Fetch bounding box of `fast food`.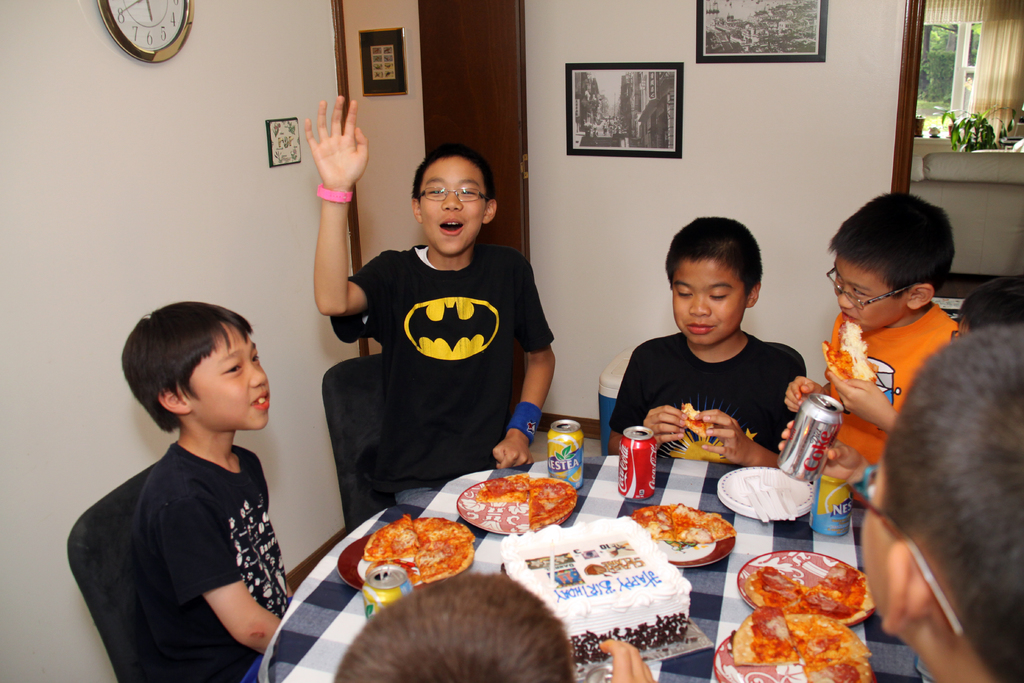
Bbox: Rect(674, 400, 715, 437).
